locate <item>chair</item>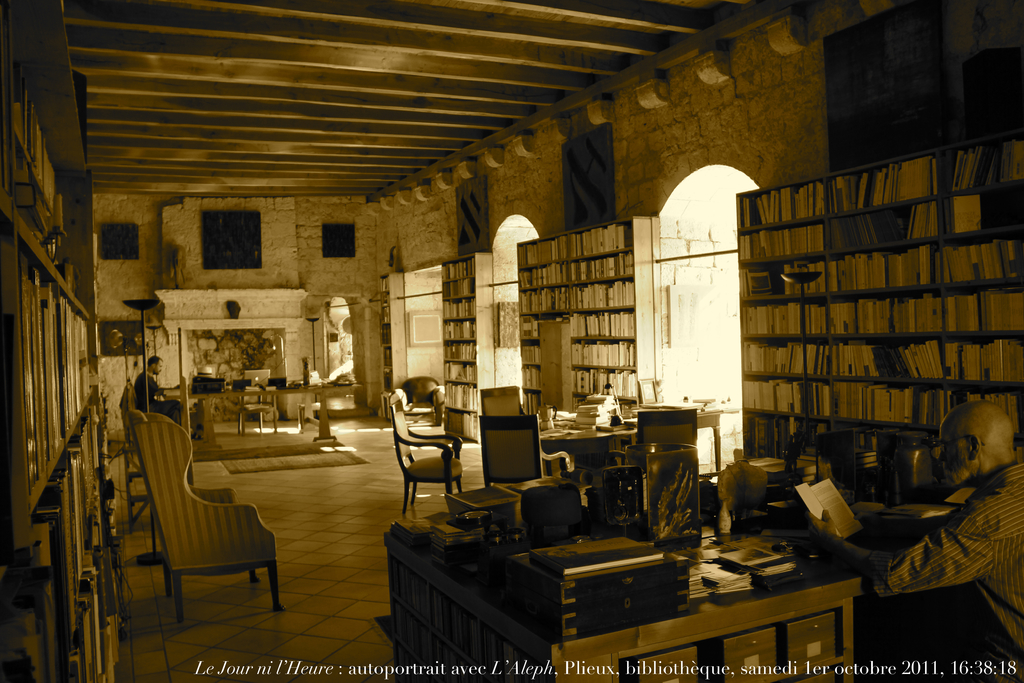
crop(477, 413, 571, 488)
